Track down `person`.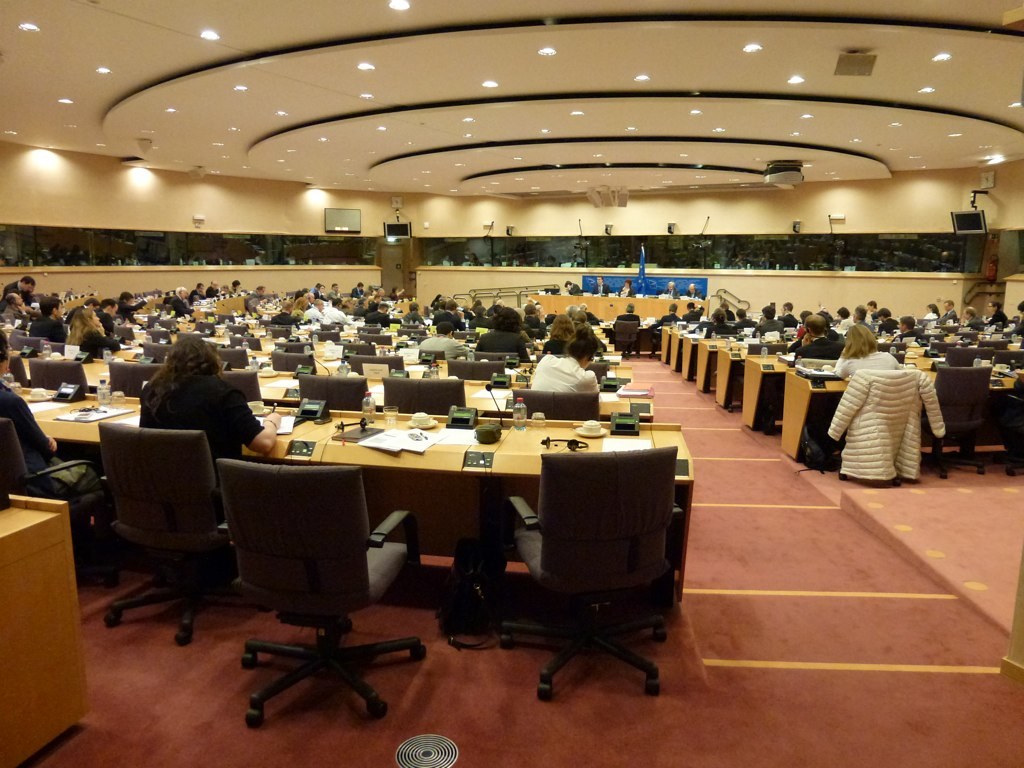
Tracked to box=[476, 305, 532, 352].
